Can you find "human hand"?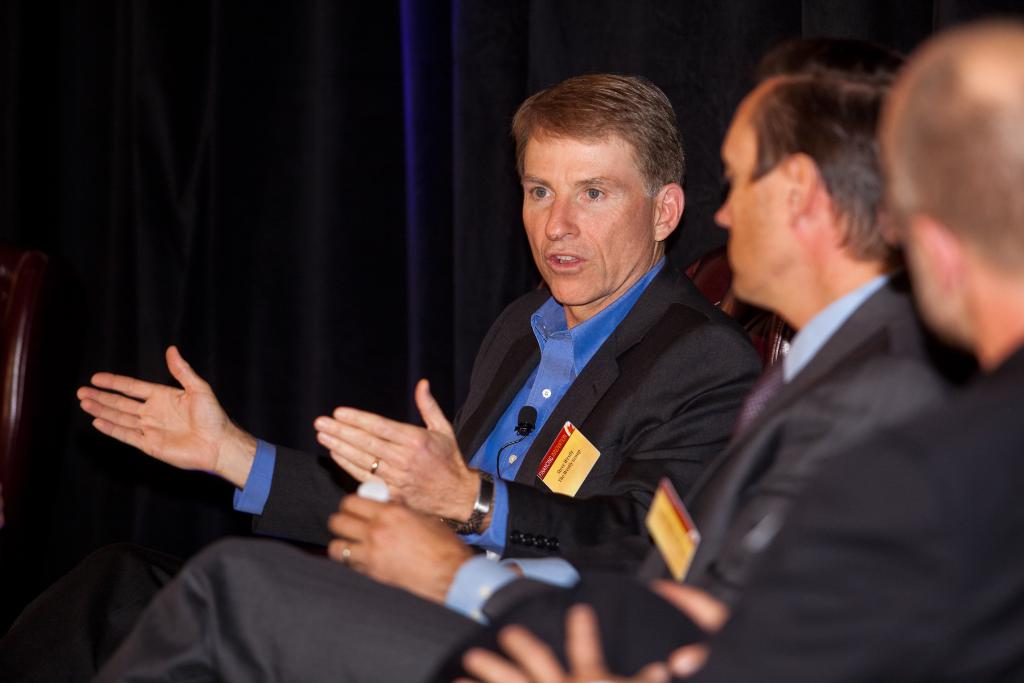
Yes, bounding box: BBox(455, 601, 669, 682).
